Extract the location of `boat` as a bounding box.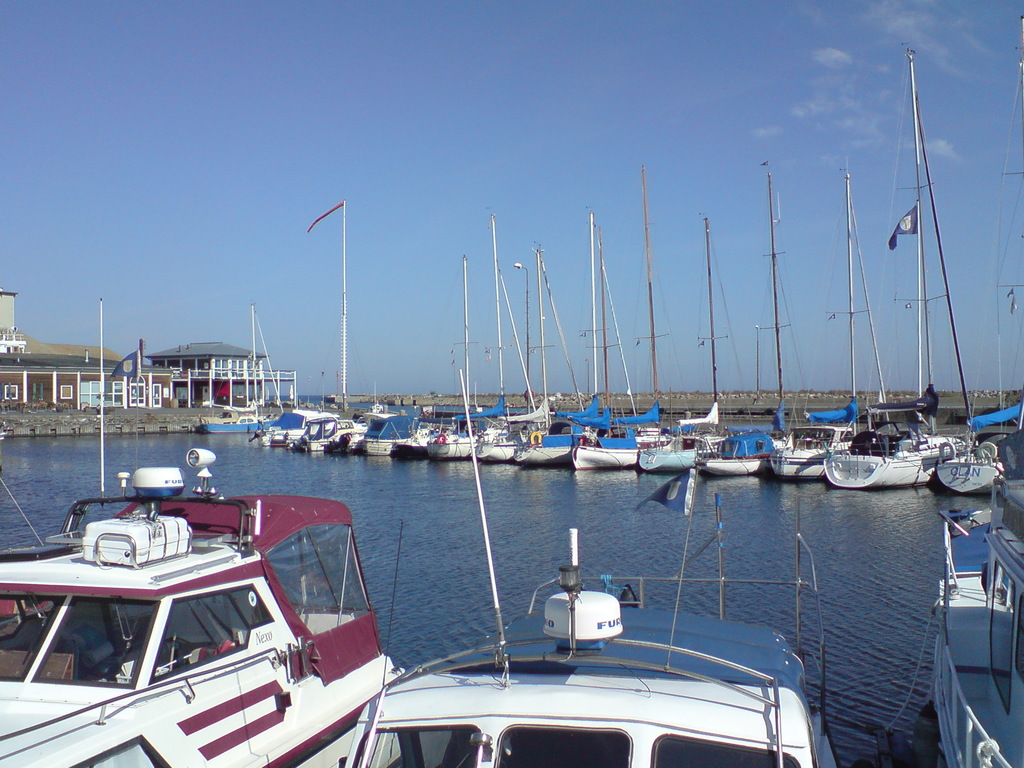
detection(511, 212, 627, 468).
